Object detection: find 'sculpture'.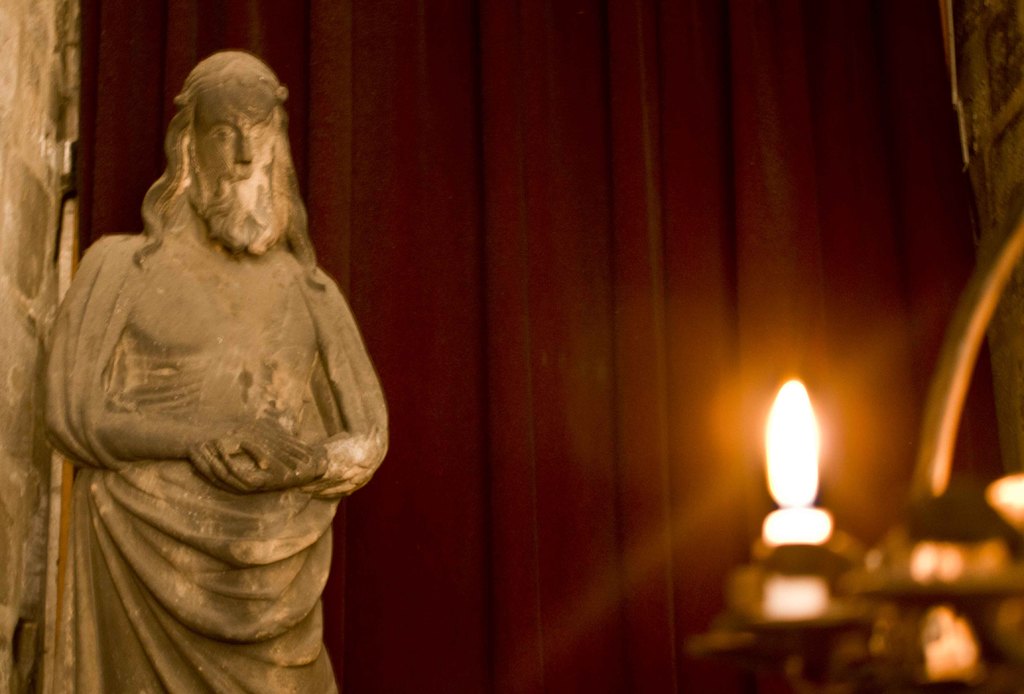
[23,52,389,685].
